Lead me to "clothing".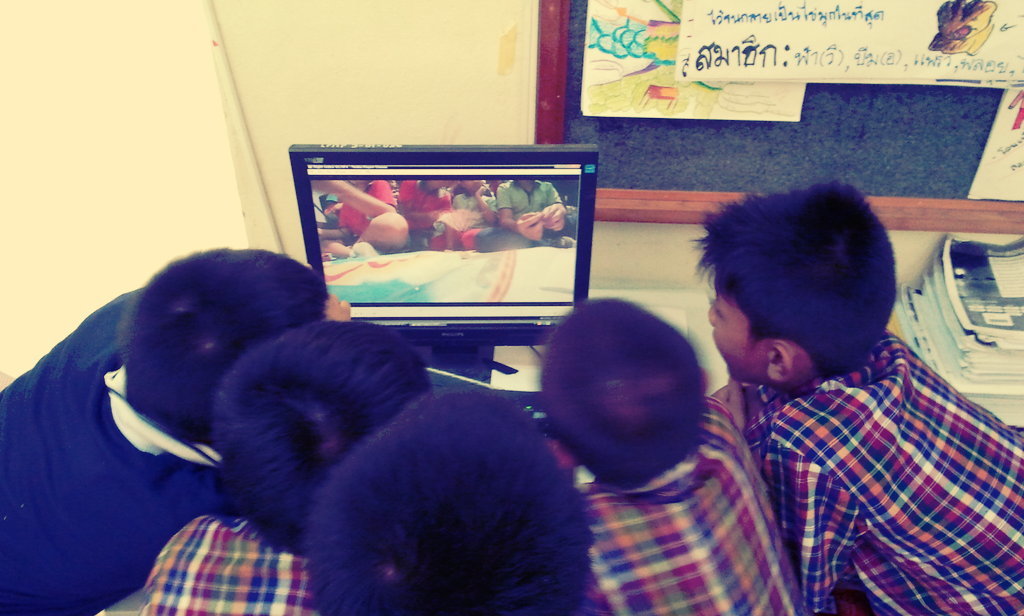
Lead to box=[147, 518, 340, 614].
